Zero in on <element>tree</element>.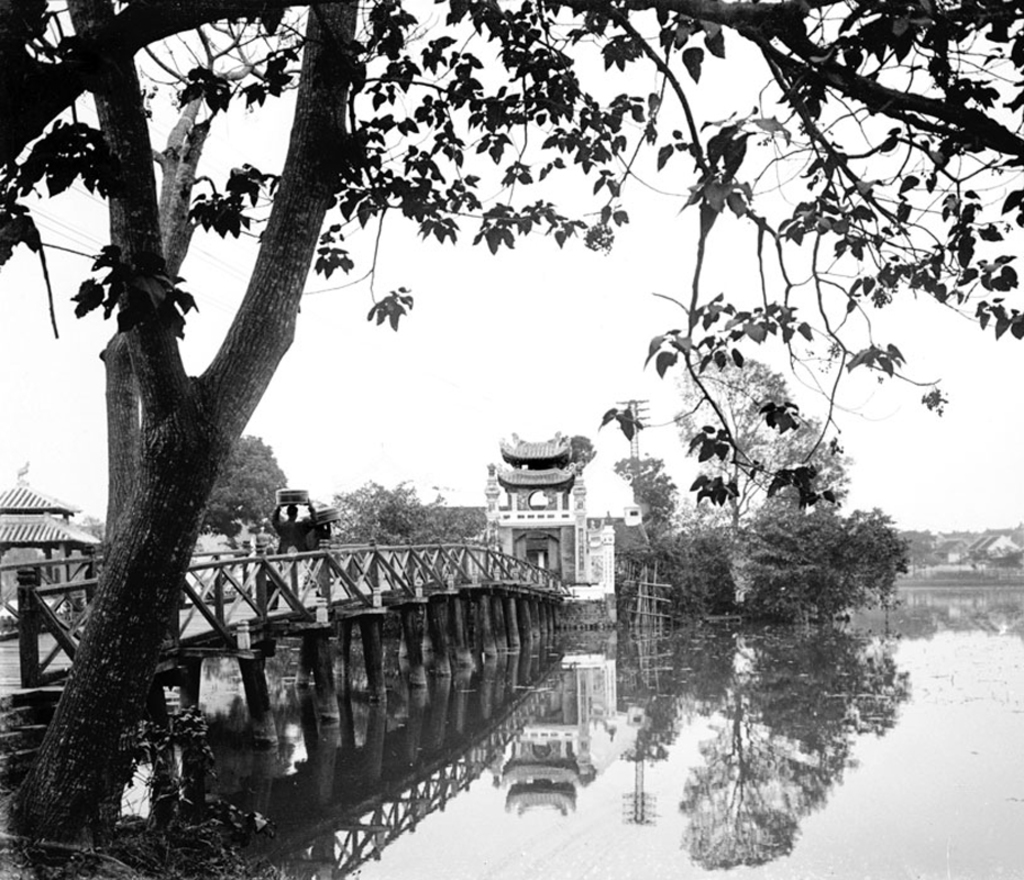
Zeroed in: select_region(199, 431, 289, 541).
